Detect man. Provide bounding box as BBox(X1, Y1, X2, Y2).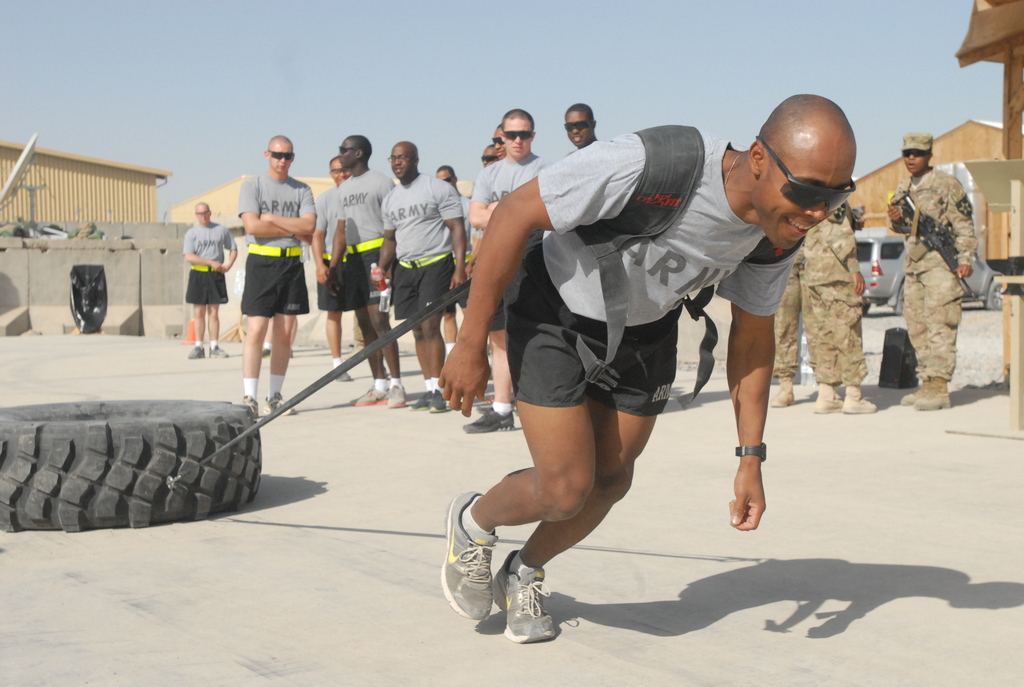
BBox(189, 205, 231, 357).
